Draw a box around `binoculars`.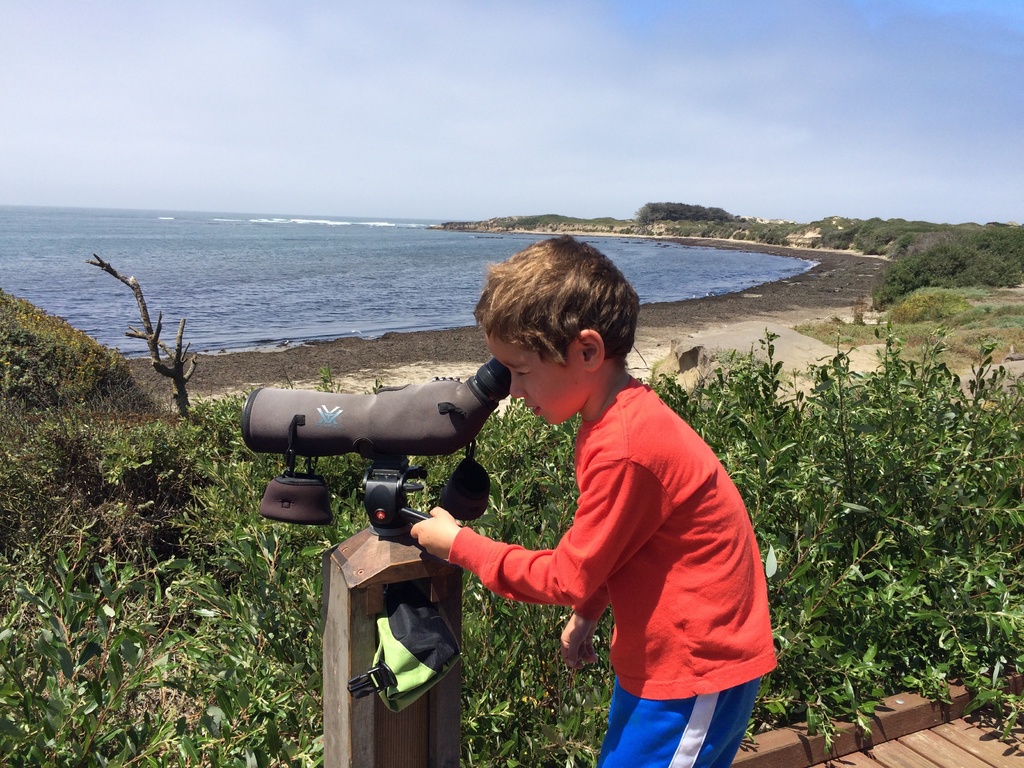
Rect(238, 361, 509, 460).
